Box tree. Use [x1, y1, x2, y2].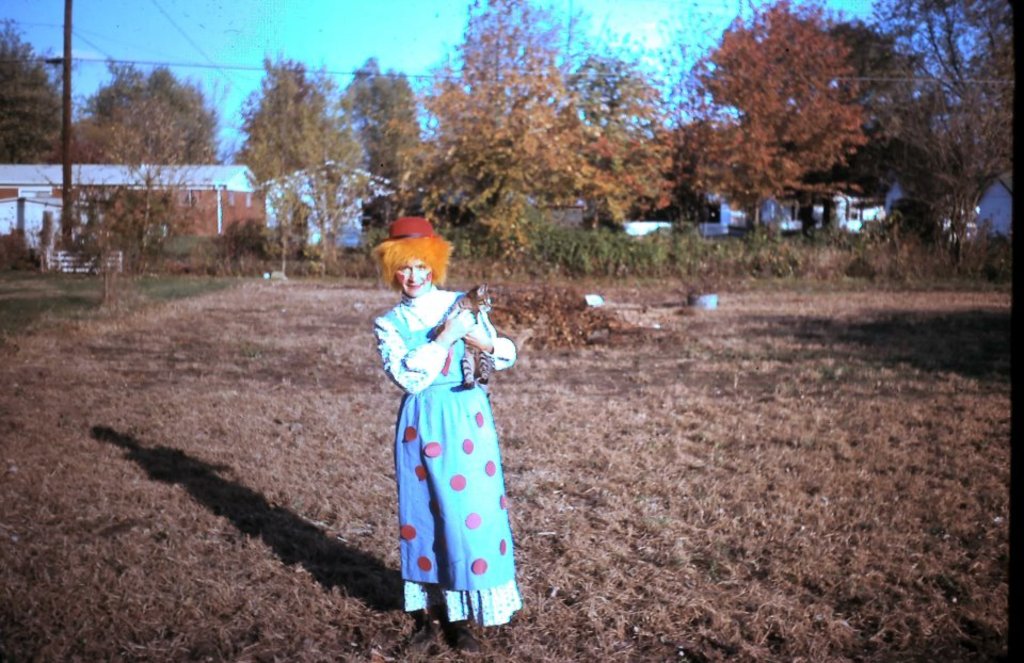
[390, 0, 689, 261].
